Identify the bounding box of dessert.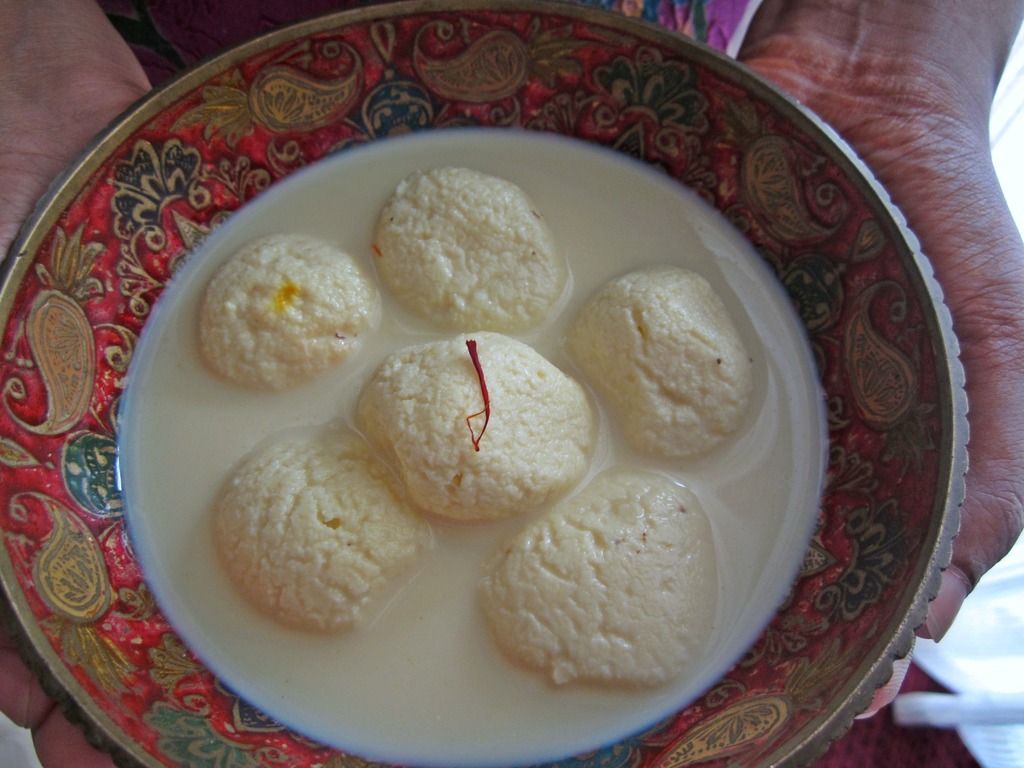
rect(346, 334, 596, 529).
